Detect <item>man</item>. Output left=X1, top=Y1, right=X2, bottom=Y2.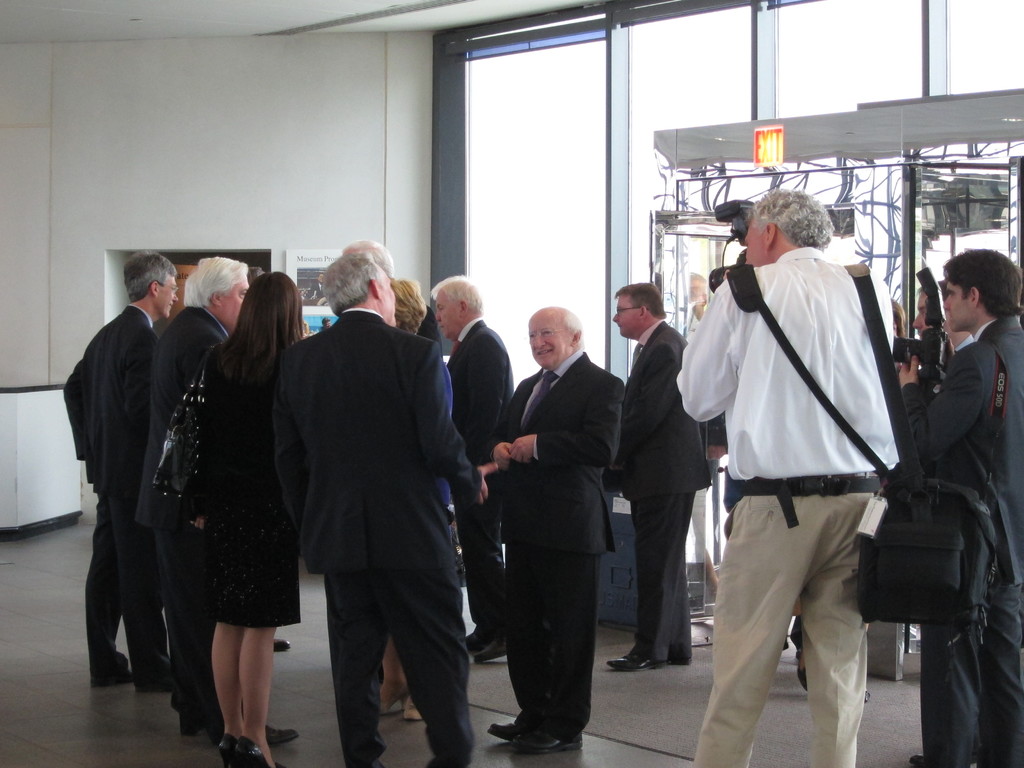
left=275, top=243, right=488, bottom=767.
